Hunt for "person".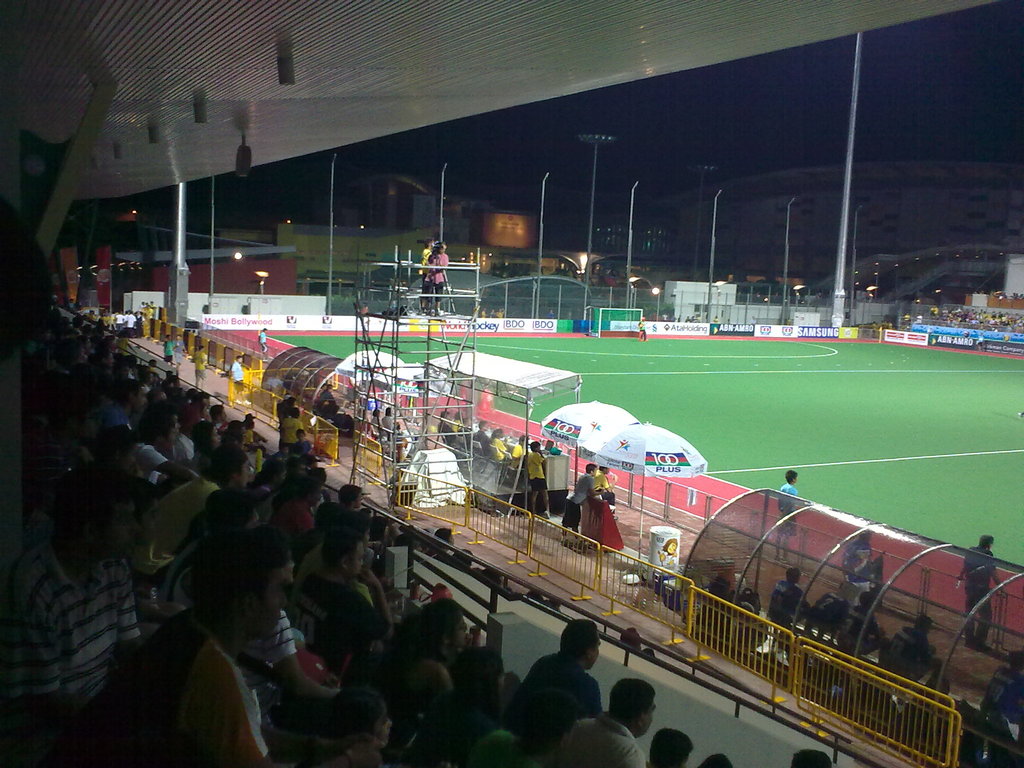
Hunted down at bbox(977, 647, 1023, 732).
